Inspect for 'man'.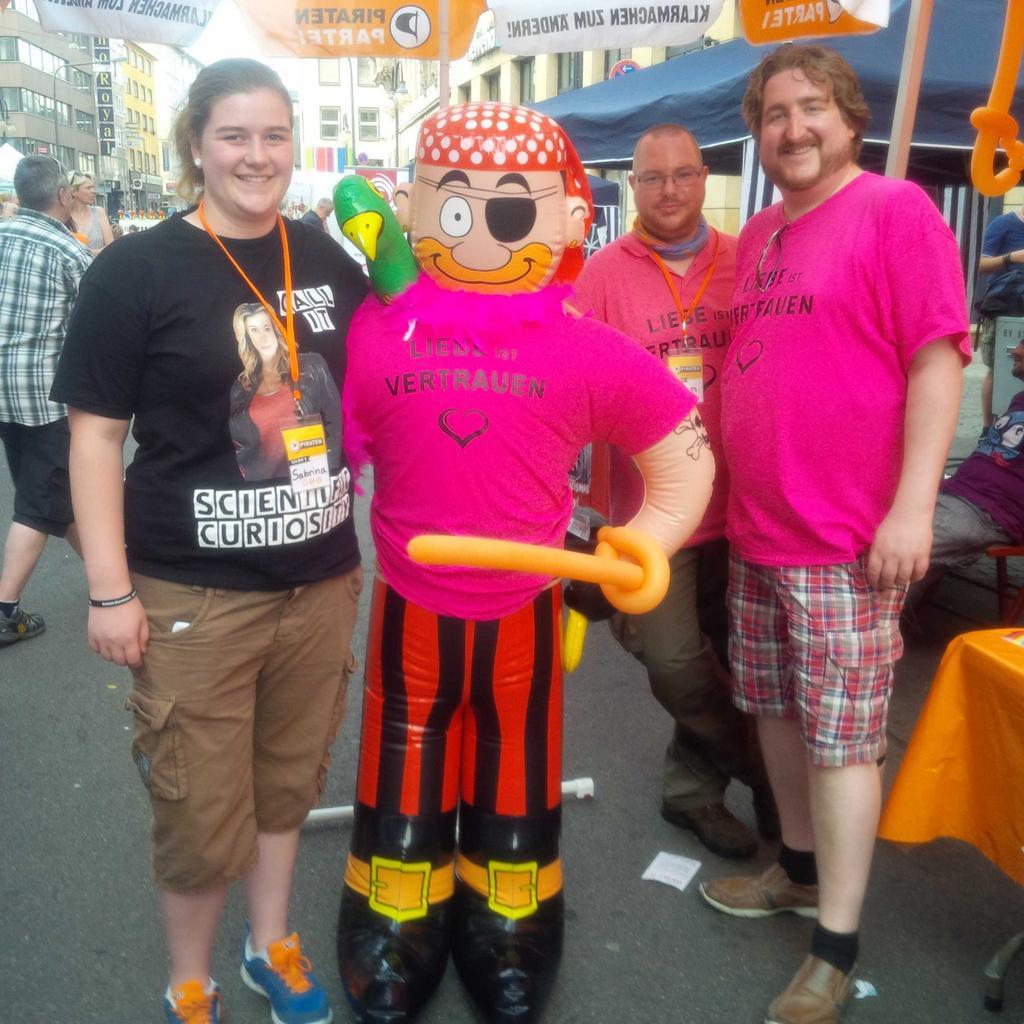
Inspection: [x1=931, y1=328, x2=1023, y2=549].
